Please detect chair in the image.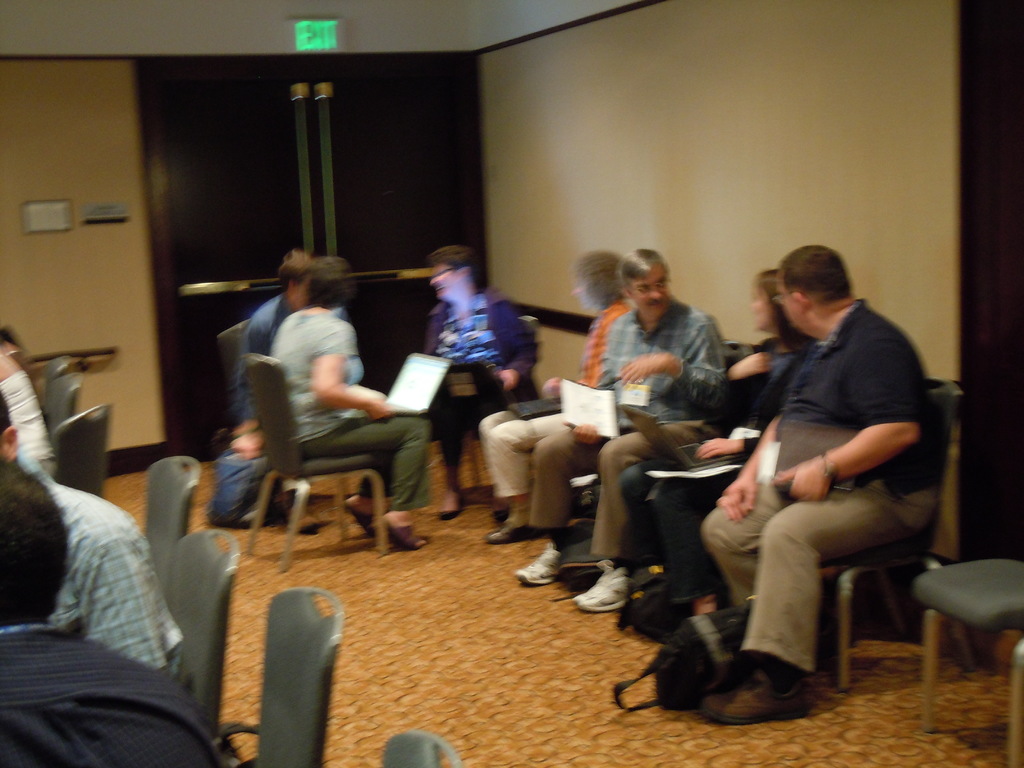
region(45, 396, 112, 504).
